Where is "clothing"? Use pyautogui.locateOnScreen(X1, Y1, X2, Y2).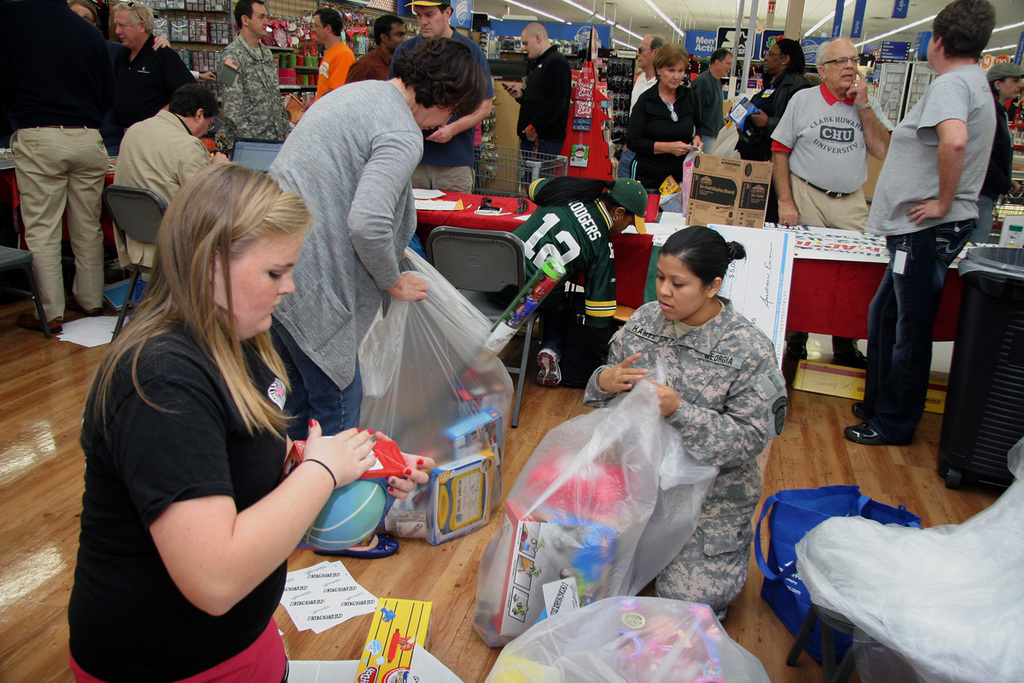
pyautogui.locateOnScreen(64, 318, 288, 682).
